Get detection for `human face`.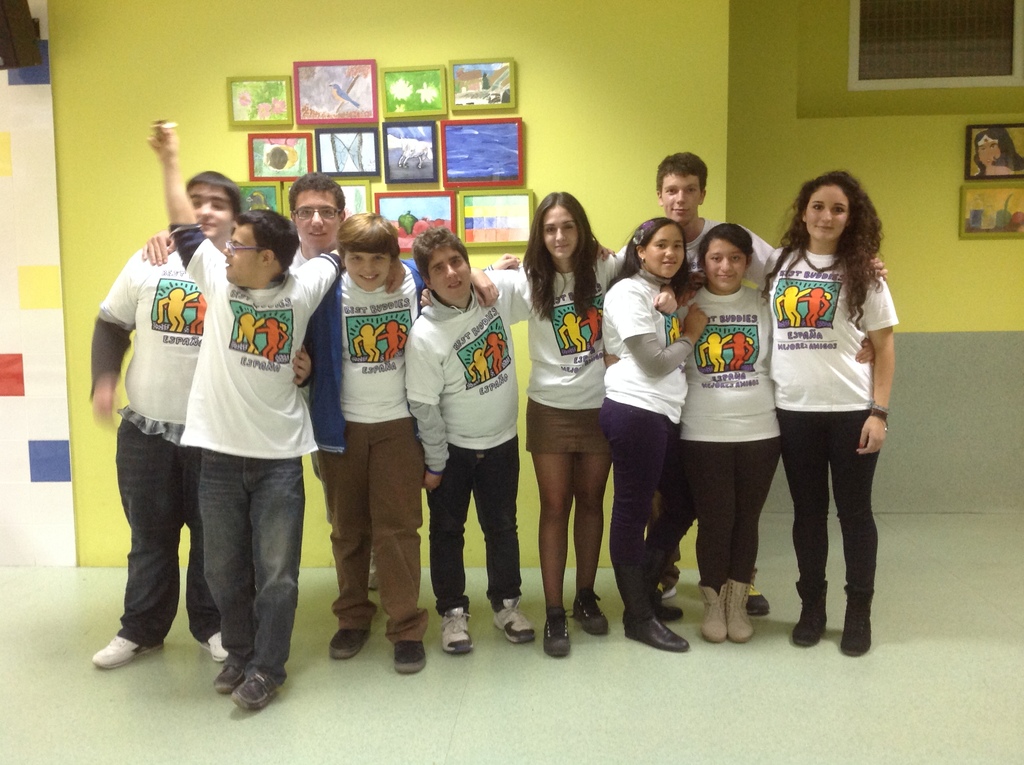
Detection: {"x1": 189, "y1": 187, "x2": 232, "y2": 238}.
